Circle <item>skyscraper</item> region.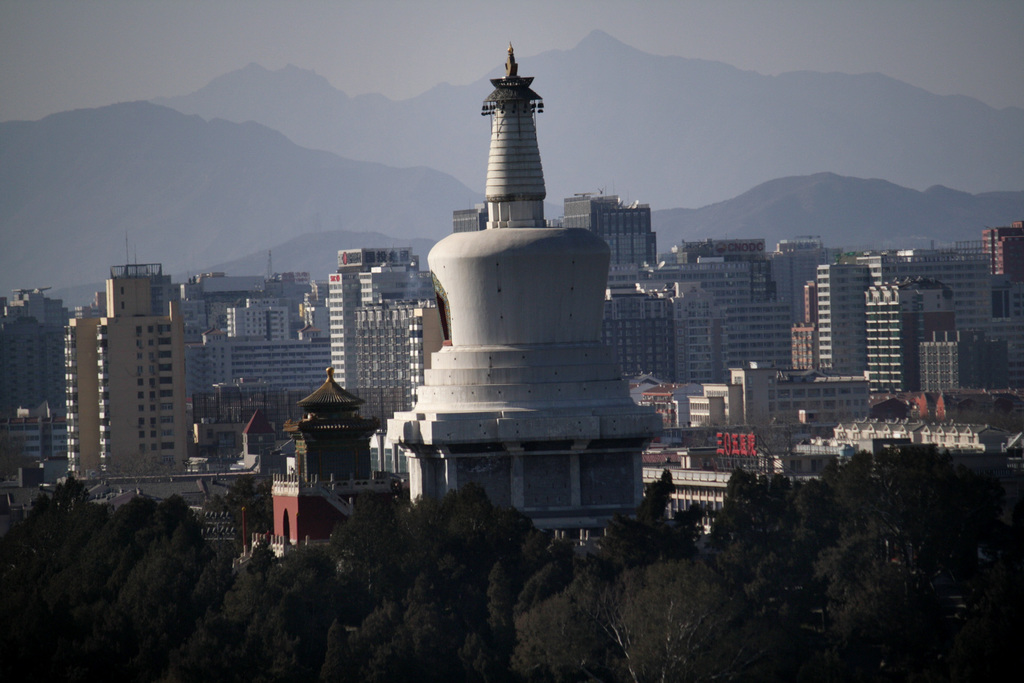
Region: 356 294 420 418.
